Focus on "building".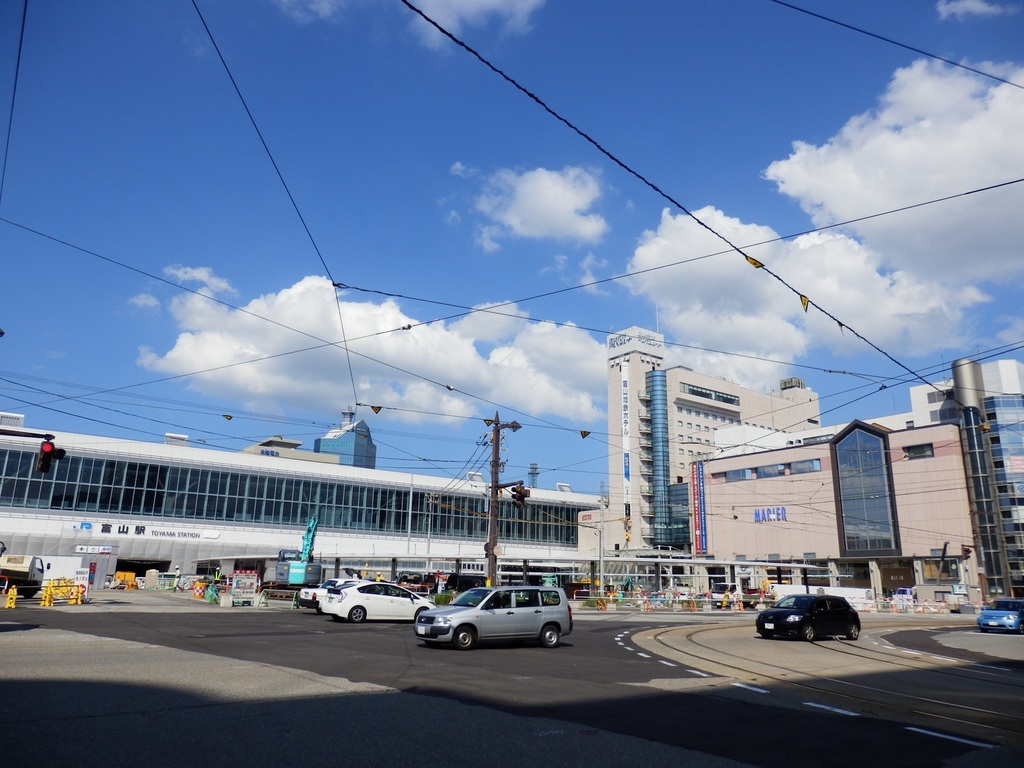
Focused at l=578, t=305, r=819, b=594.
